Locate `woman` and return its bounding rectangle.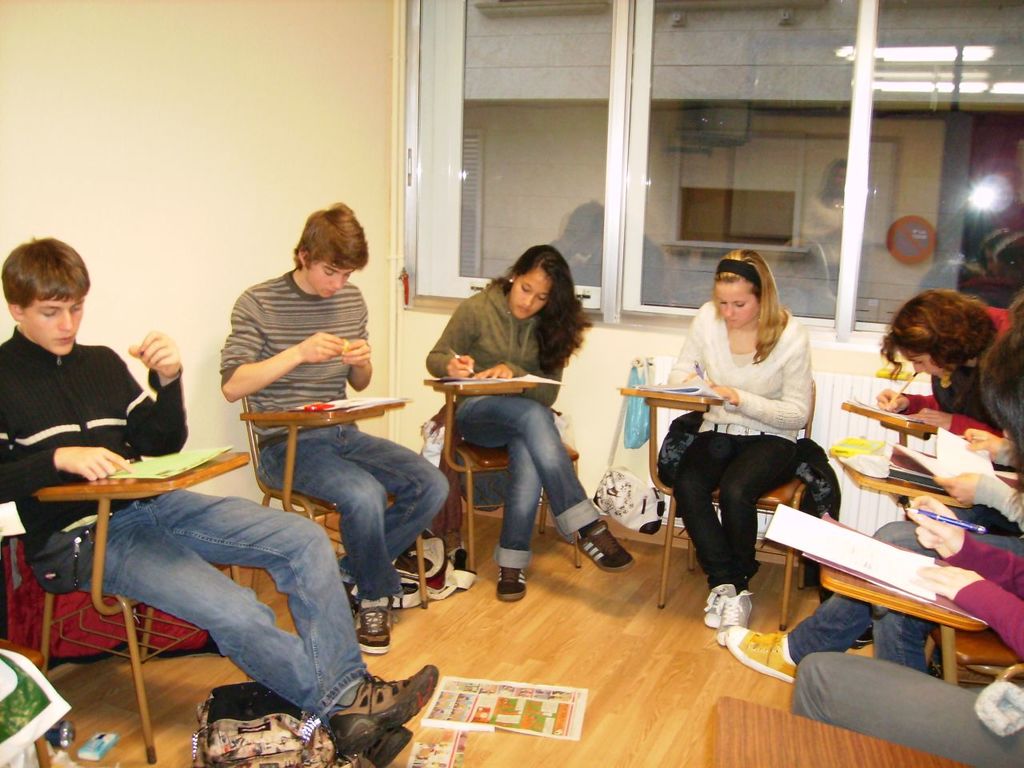
[left=720, top=304, right=1023, bottom=676].
